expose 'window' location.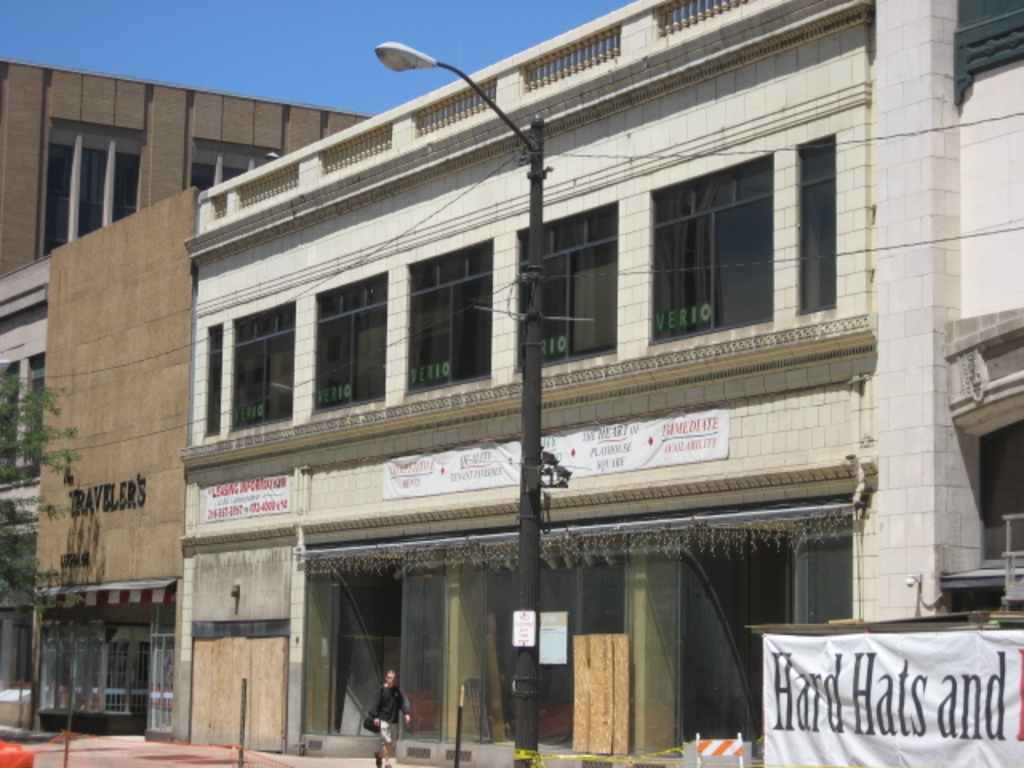
Exposed at crop(37, 125, 142, 259).
